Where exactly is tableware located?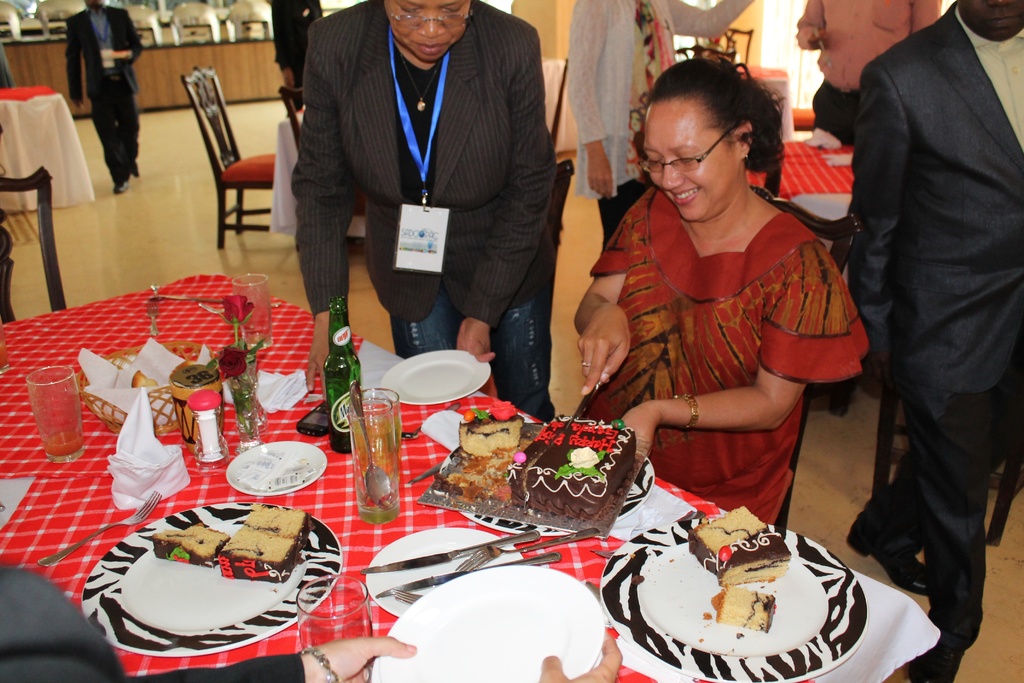
Its bounding box is detection(369, 569, 608, 682).
